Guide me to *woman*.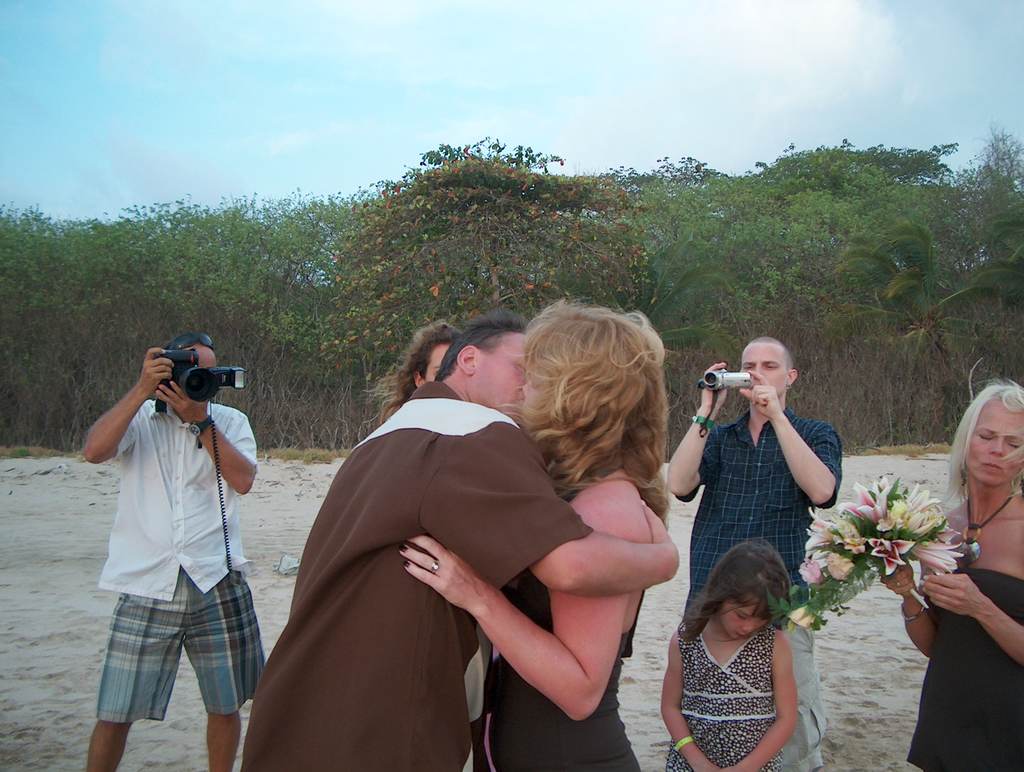
Guidance: x1=776 y1=382 x2=1023 y2=771.
